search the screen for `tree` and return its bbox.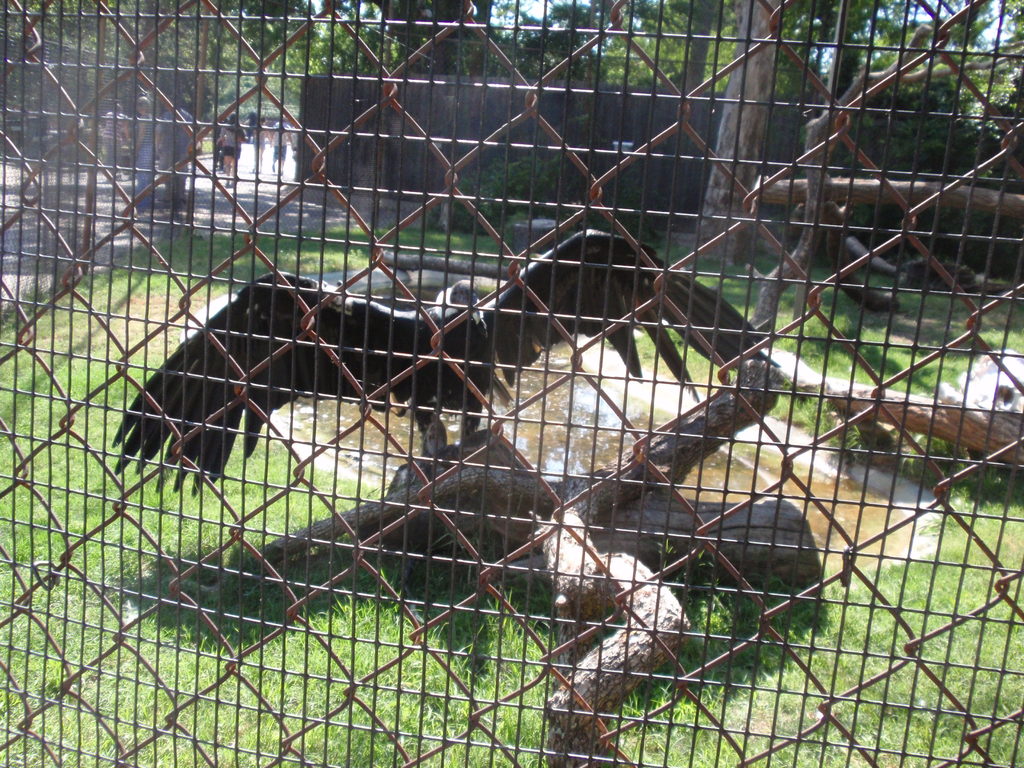
Found: [x1=687, y1=0, x2=770, y2=272].
